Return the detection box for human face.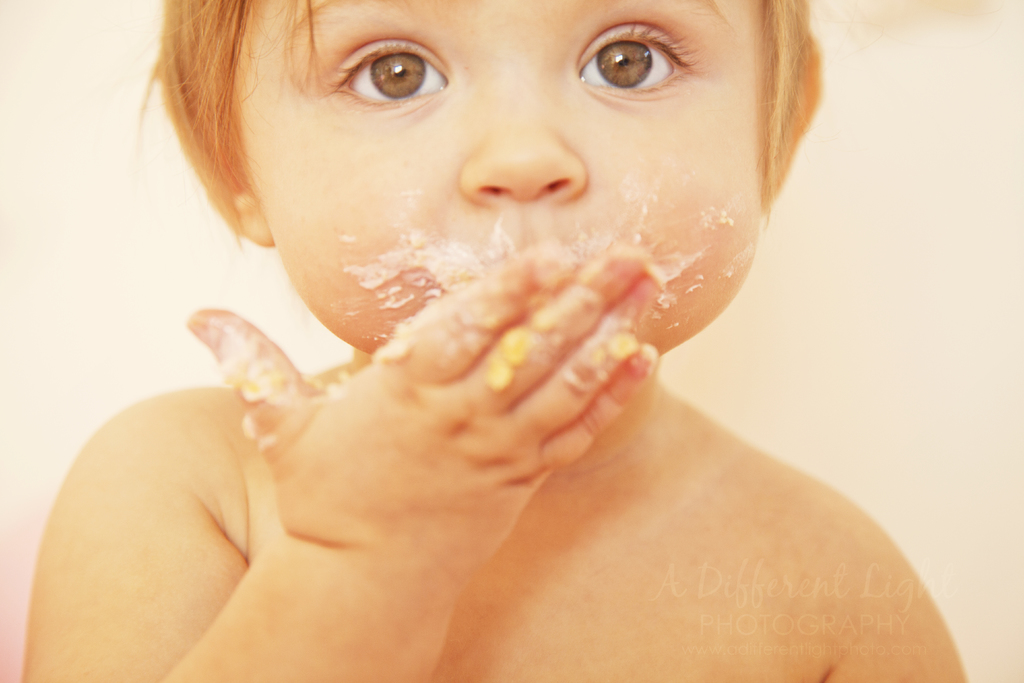
236, 0, 765, 352.
